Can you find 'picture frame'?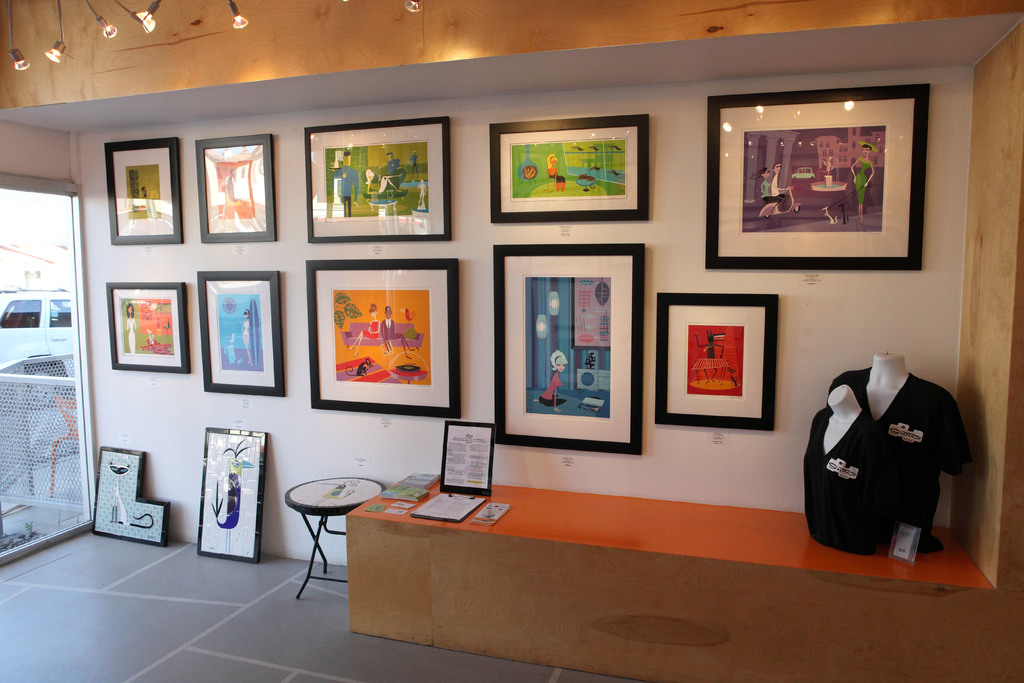
Yes, bounding box: l=494, t=238, r=649, b=454.
